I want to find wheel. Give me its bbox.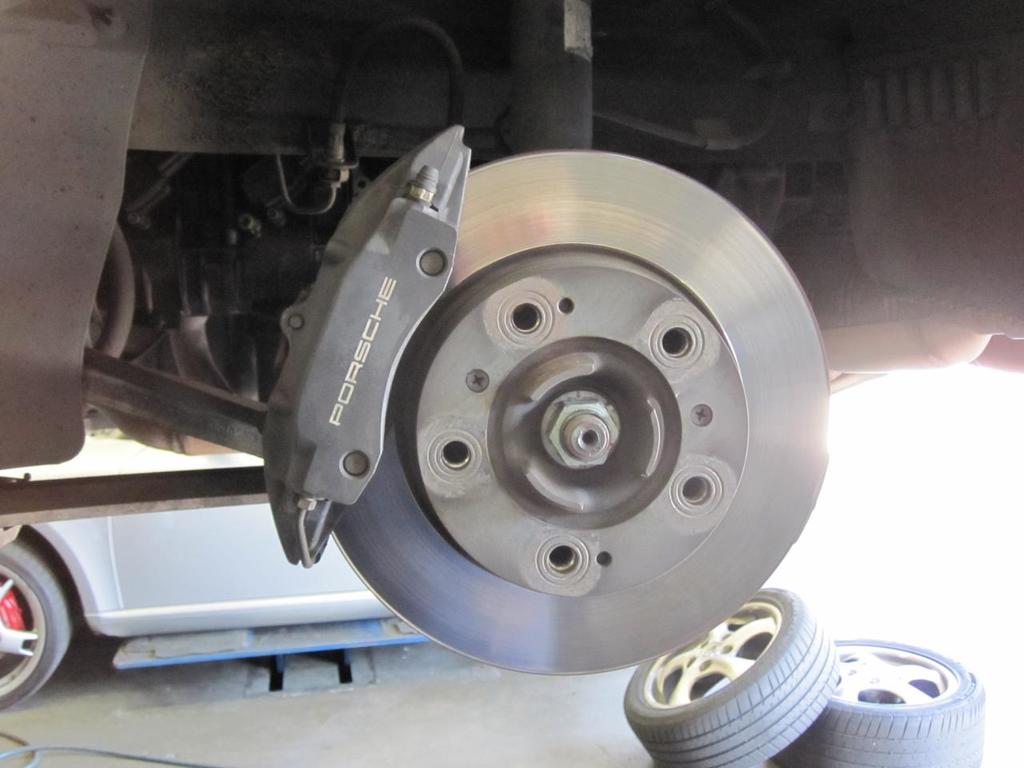
(778,638,982,767).
